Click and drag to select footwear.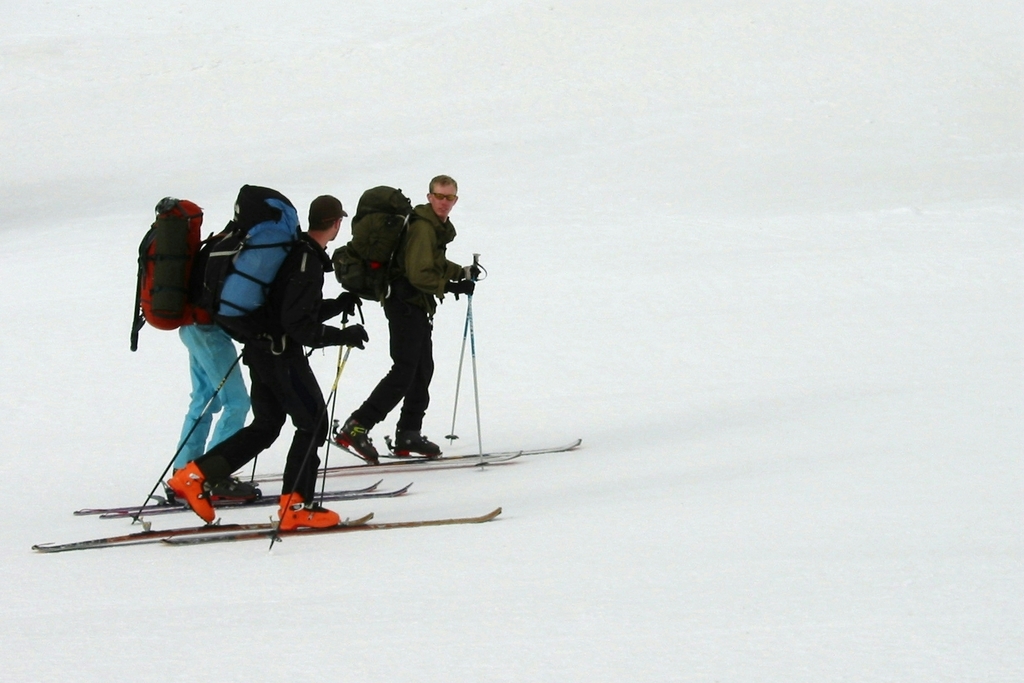
Selection: <bbox>396, 436, 435, 454</bbox>.
